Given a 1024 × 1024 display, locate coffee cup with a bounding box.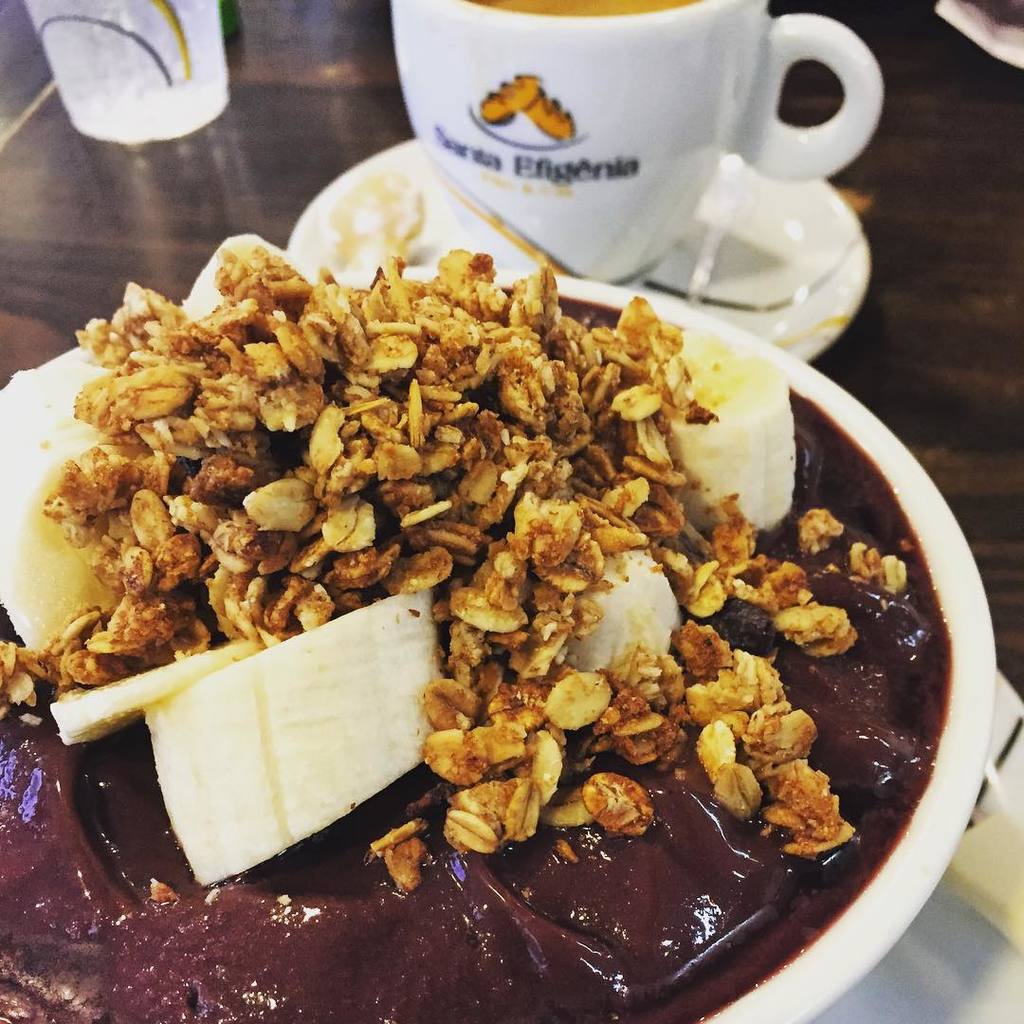
Located: [394, 0, 883, 282].
